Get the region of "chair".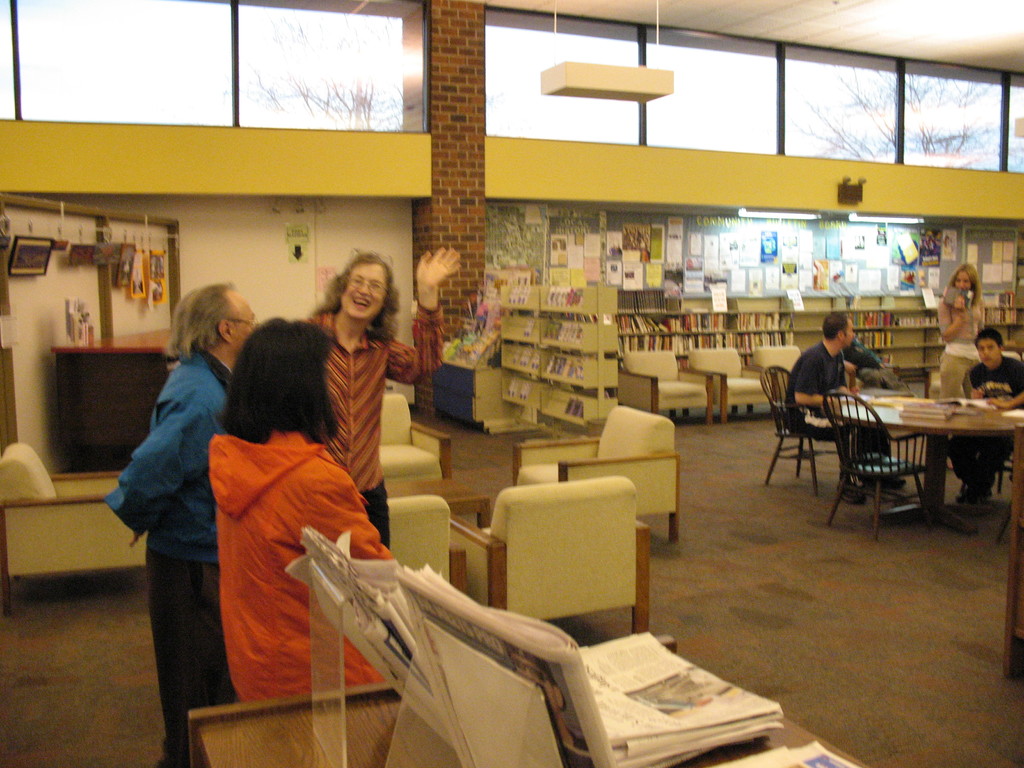
813, 380, 954, 526.
